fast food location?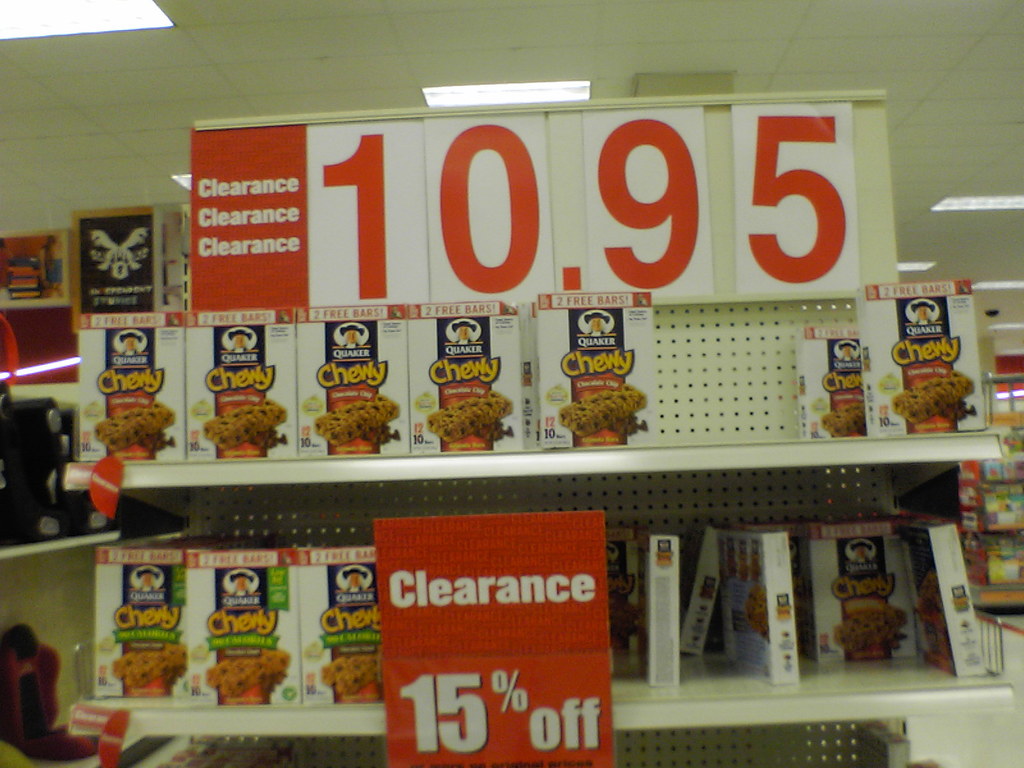
bbox=[842, 605, 908, 650]
